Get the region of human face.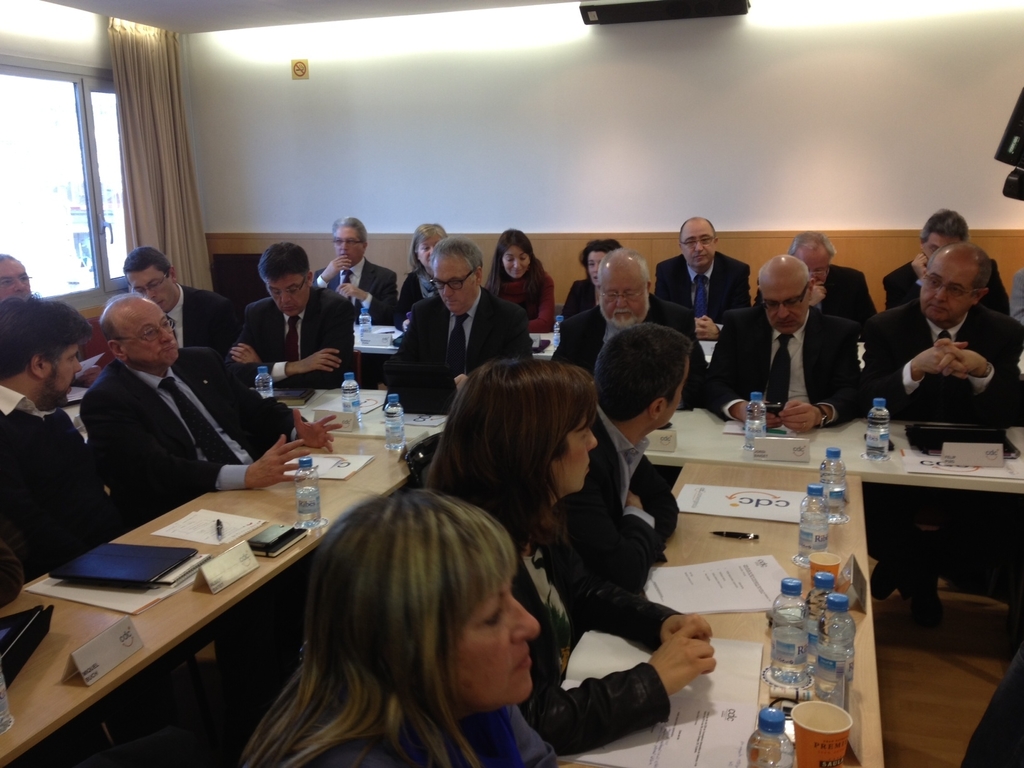
region(796, 254, 829, 285).
